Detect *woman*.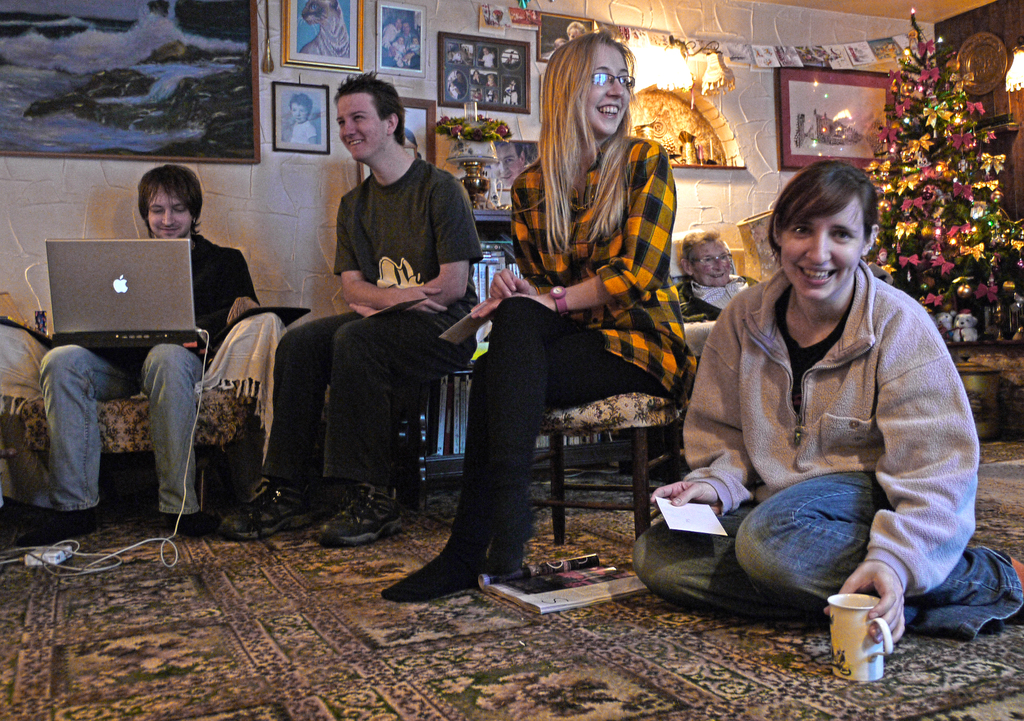
Detected at 443/54/691/588.
